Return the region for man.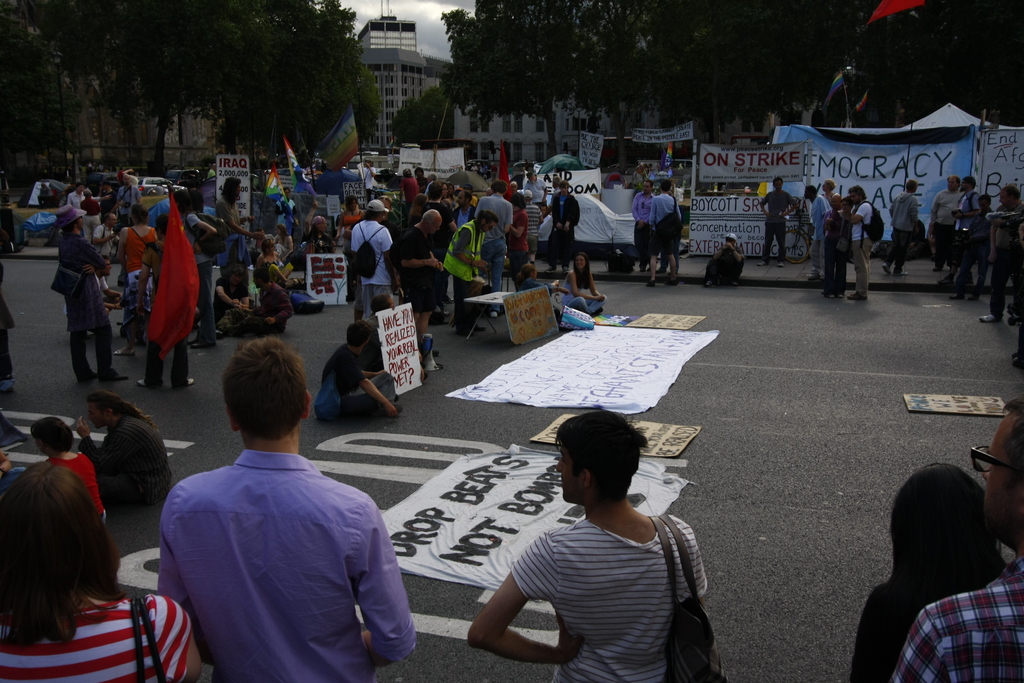
452/191/476/227.
